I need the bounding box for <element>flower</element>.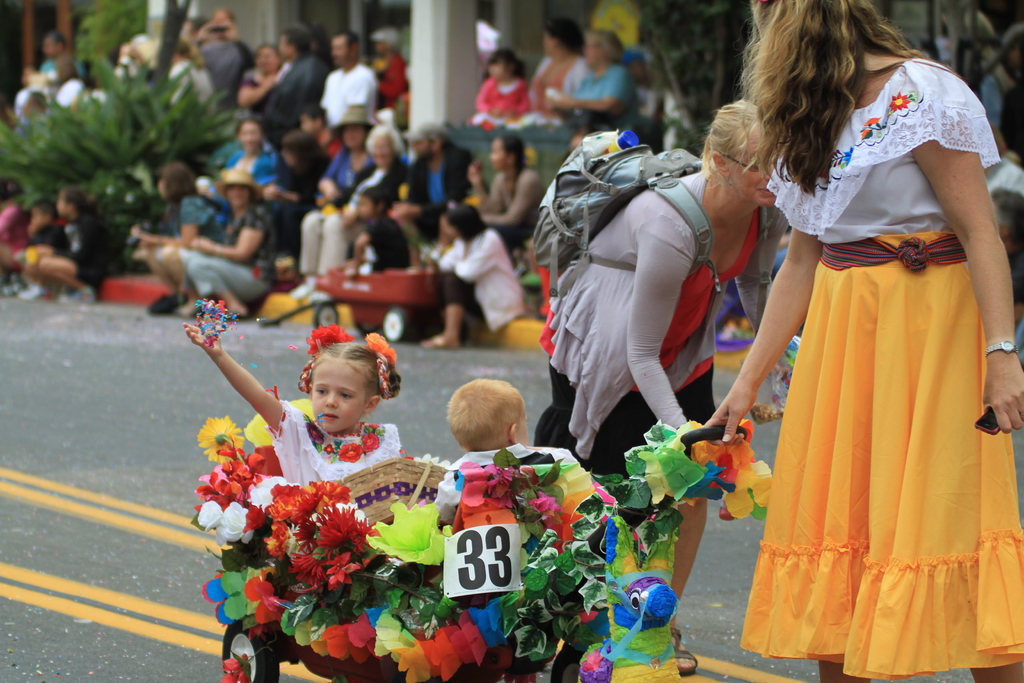
Here it is: bbox=(195, 412, 244, 461).
